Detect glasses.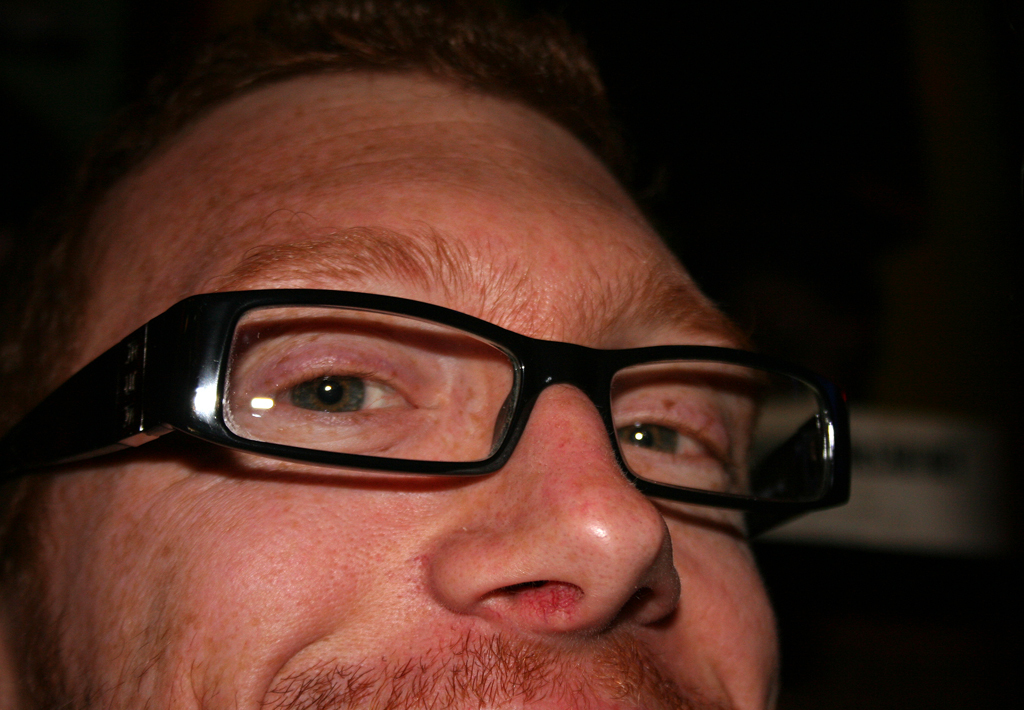
Detected at (83,288,867,524).
